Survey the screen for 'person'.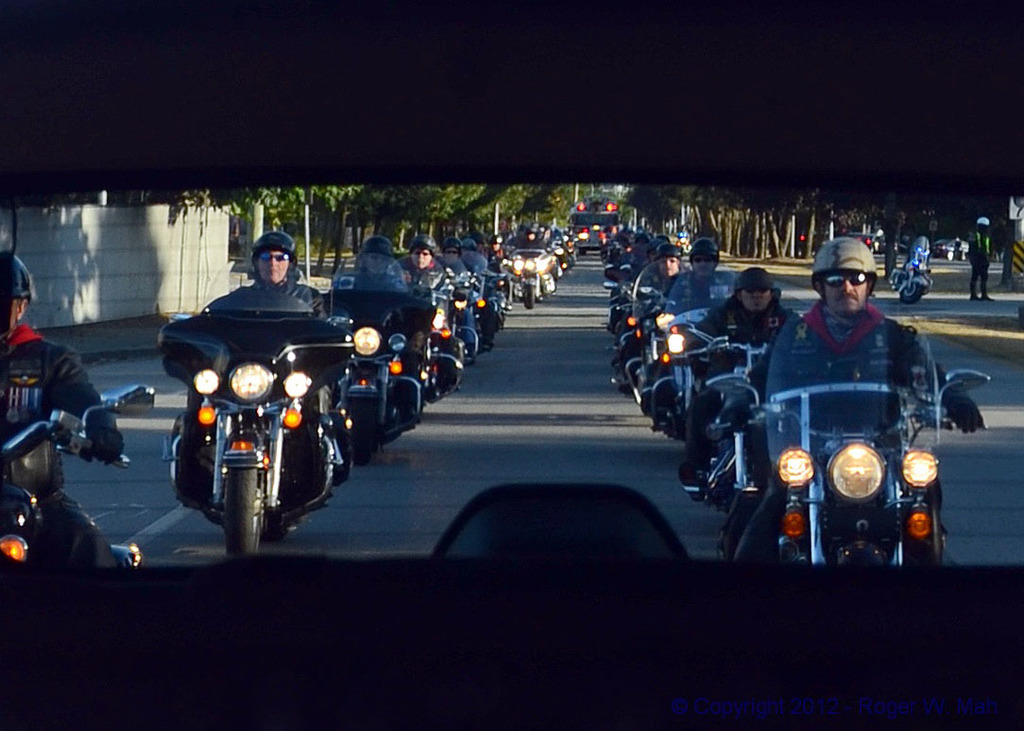
Survey found: box=[731, 234, 984, 557].
